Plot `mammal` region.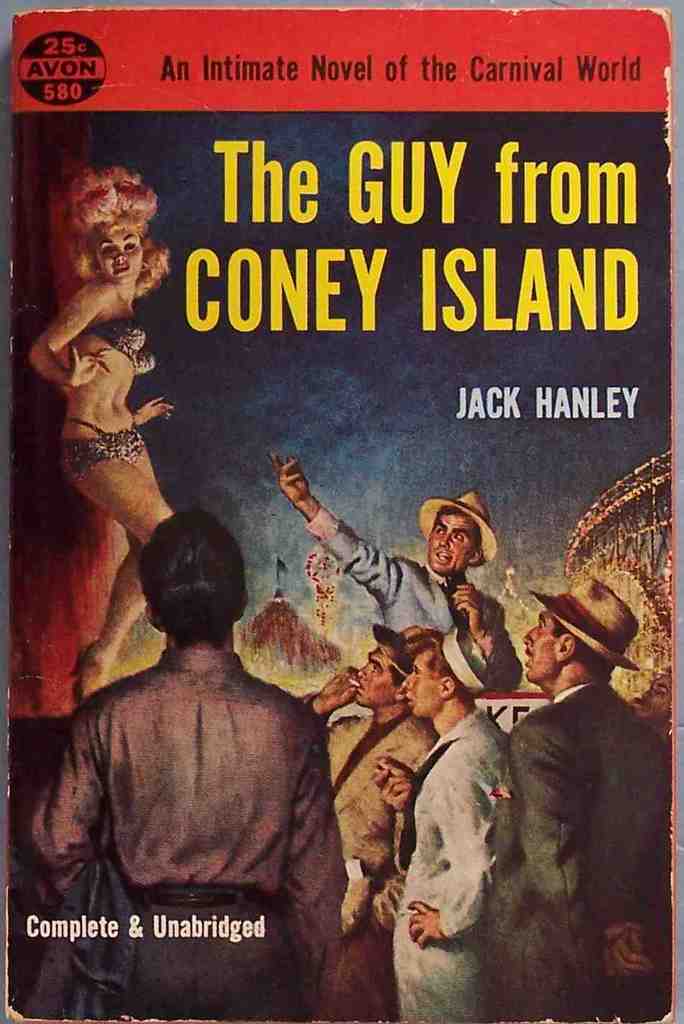
Plotted at 265, 445, 524, 691.
